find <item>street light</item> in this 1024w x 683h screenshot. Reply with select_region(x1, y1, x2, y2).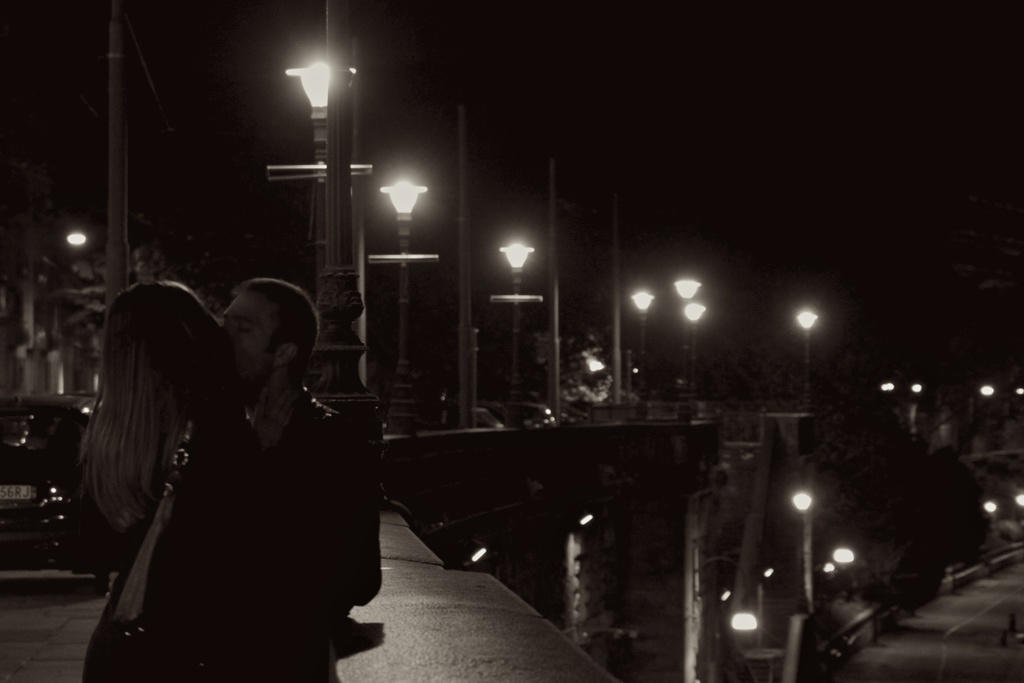
select_region(268, 51, 375, 315).
